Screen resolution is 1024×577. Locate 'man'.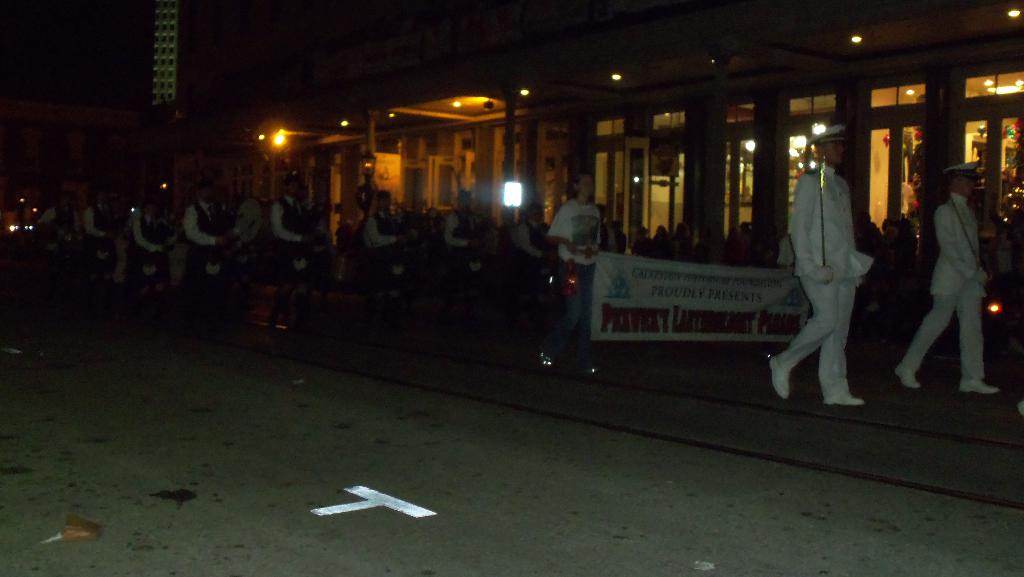
locate(446, 191, 477, 251).
